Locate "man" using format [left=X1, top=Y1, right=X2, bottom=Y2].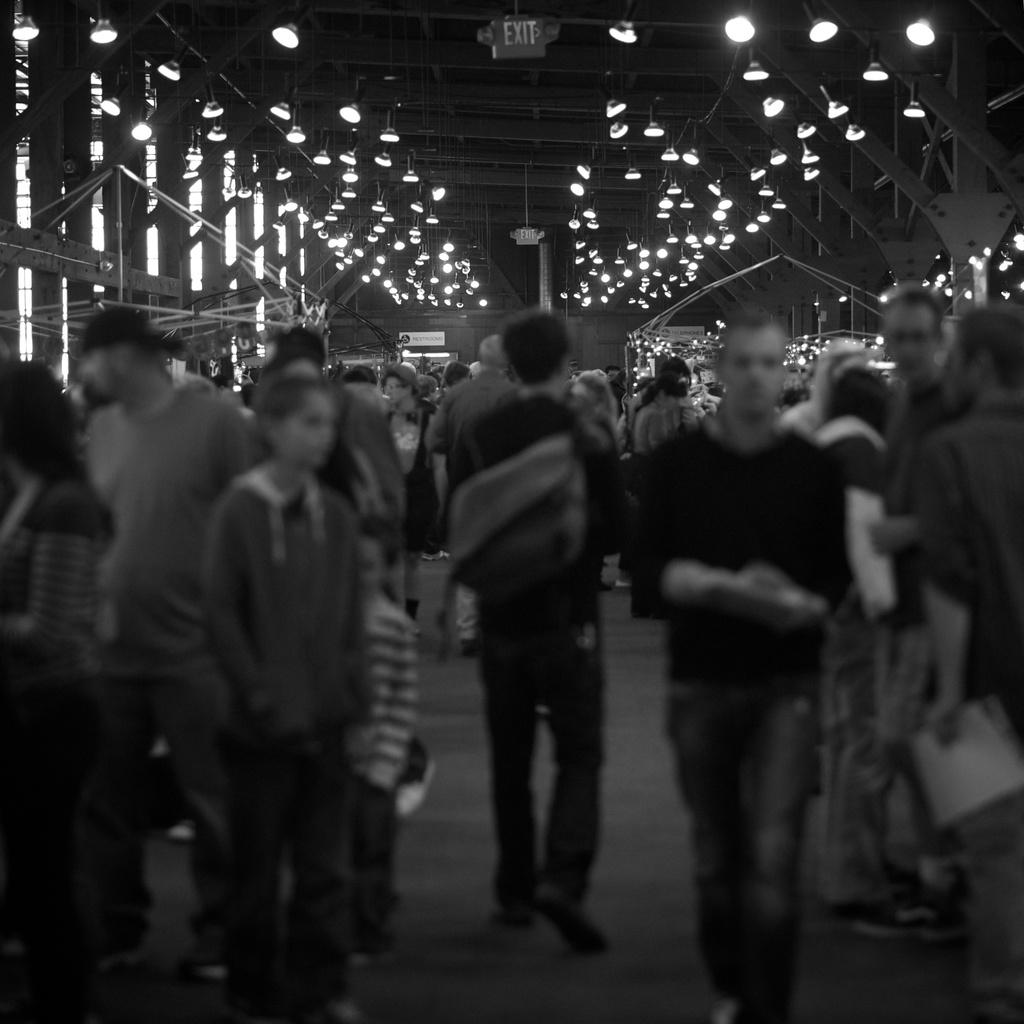
[left=90, top=308, right=275, bottom=991].
